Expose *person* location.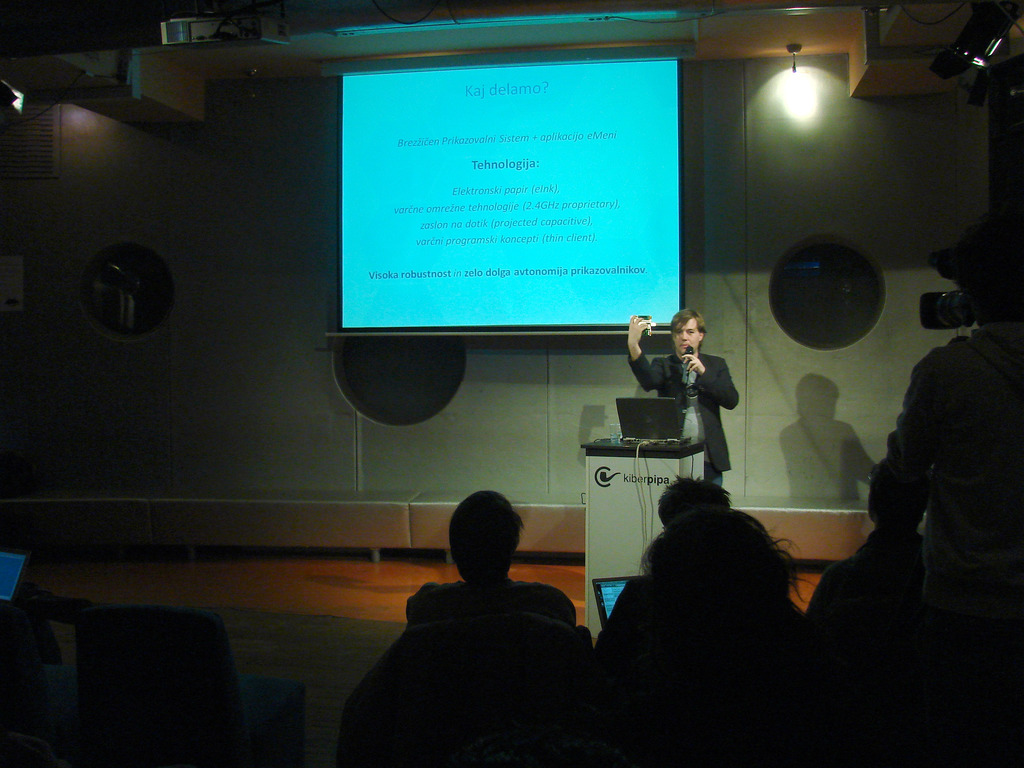
Exposed at 872 218 1023 767.
